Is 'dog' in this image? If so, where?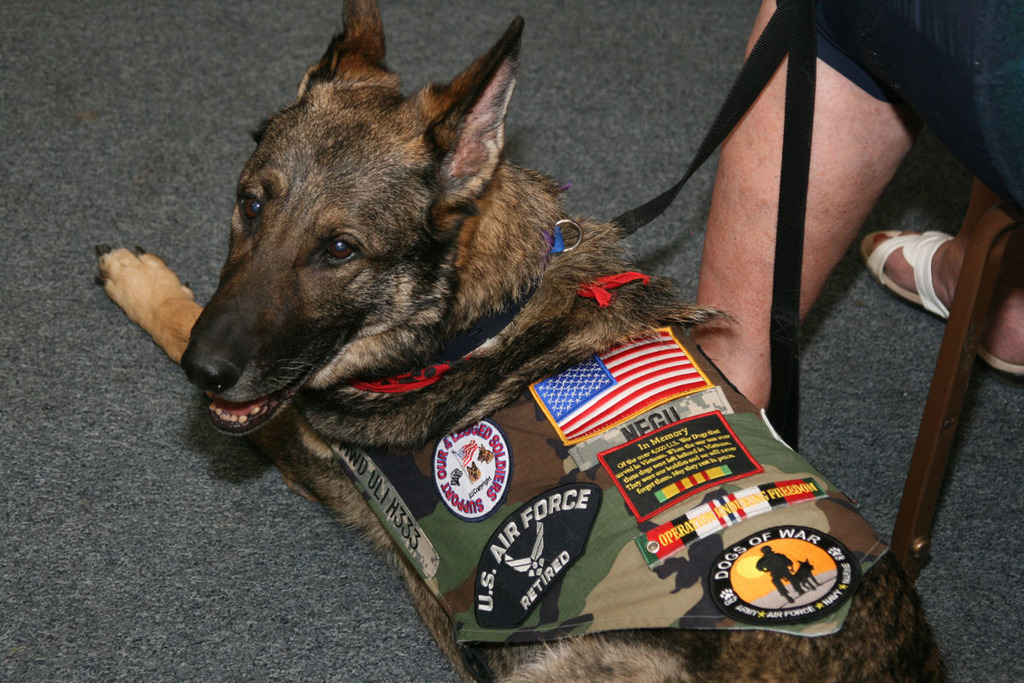
Yes, at <box>97,0,945,682</box>.
